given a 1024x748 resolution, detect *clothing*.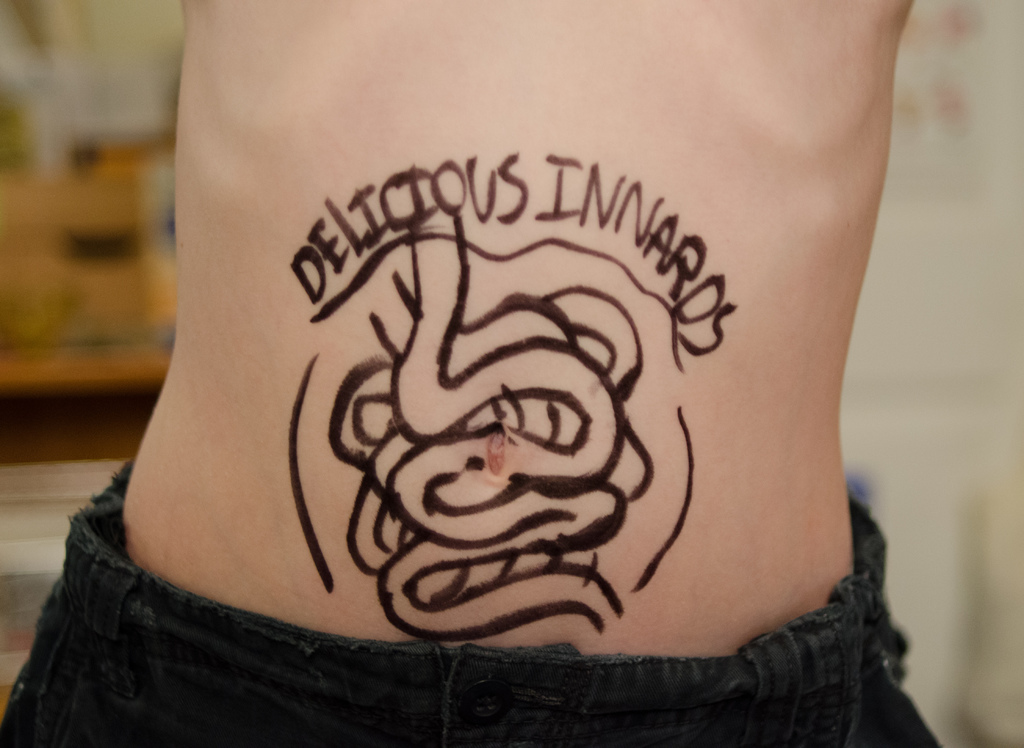
pyautogui.locateOnScreen(0, 455, 943, 747).
